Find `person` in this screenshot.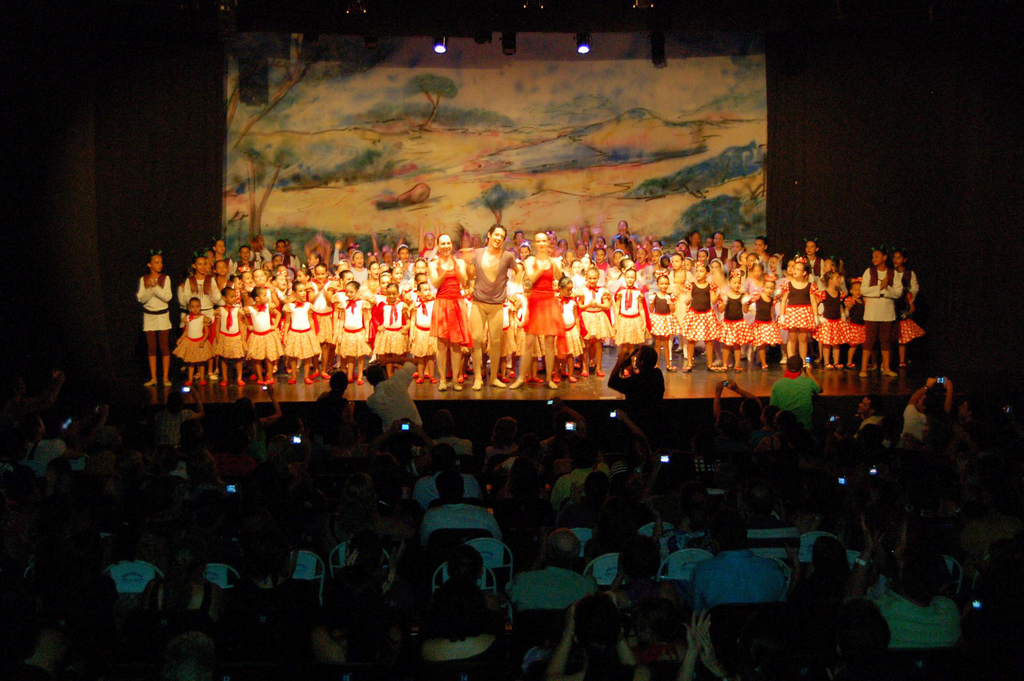
The bounding box for `person` is detection(523, 229, 563, 384).
